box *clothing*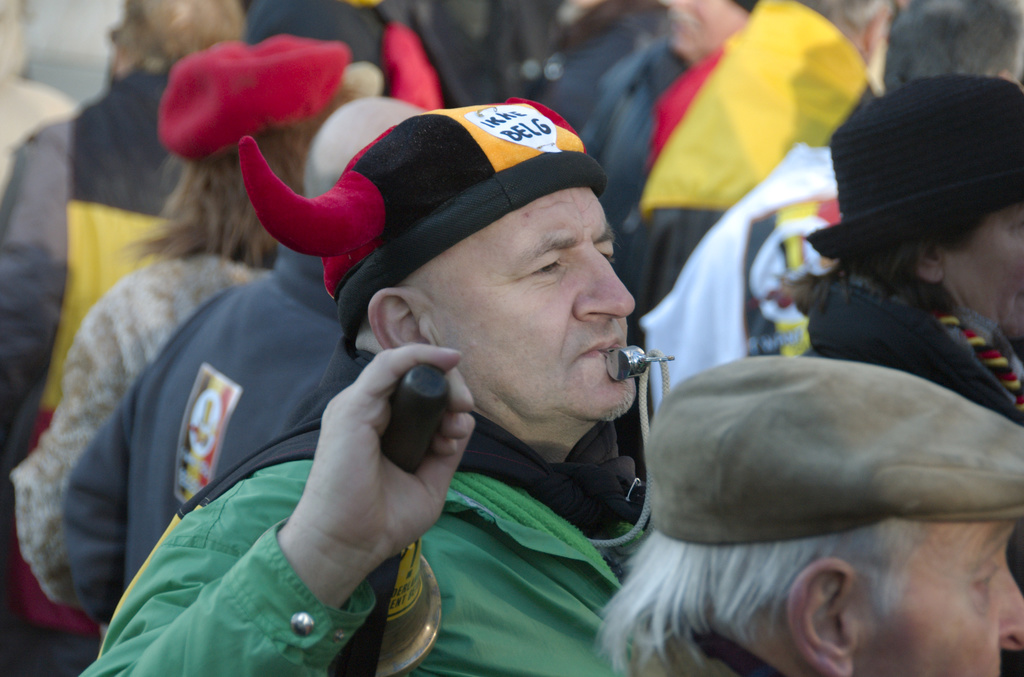
bbox=(778, 274, 1023, 676)
